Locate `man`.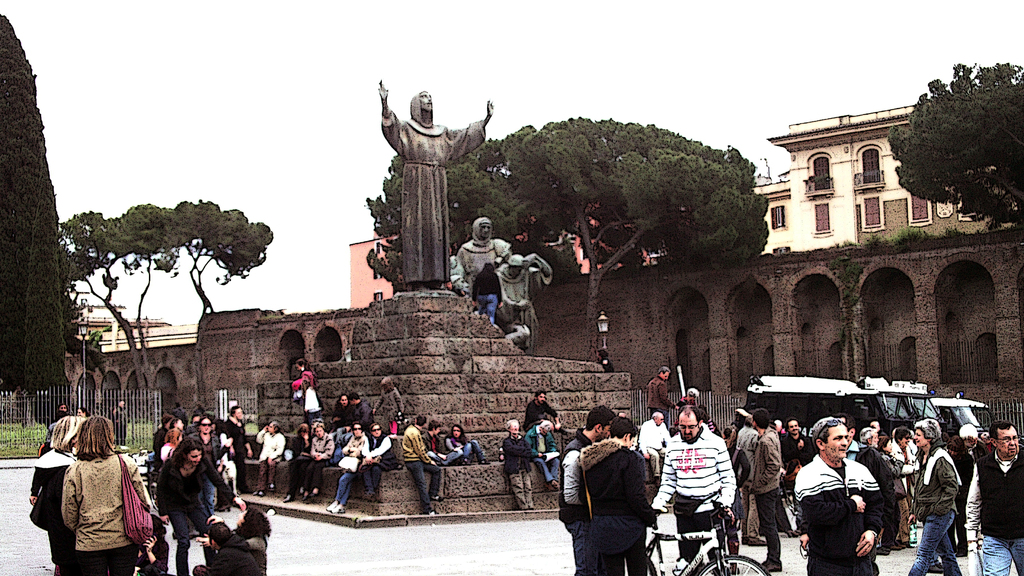
Bounding box: box=[521, 388, 556, 429].
